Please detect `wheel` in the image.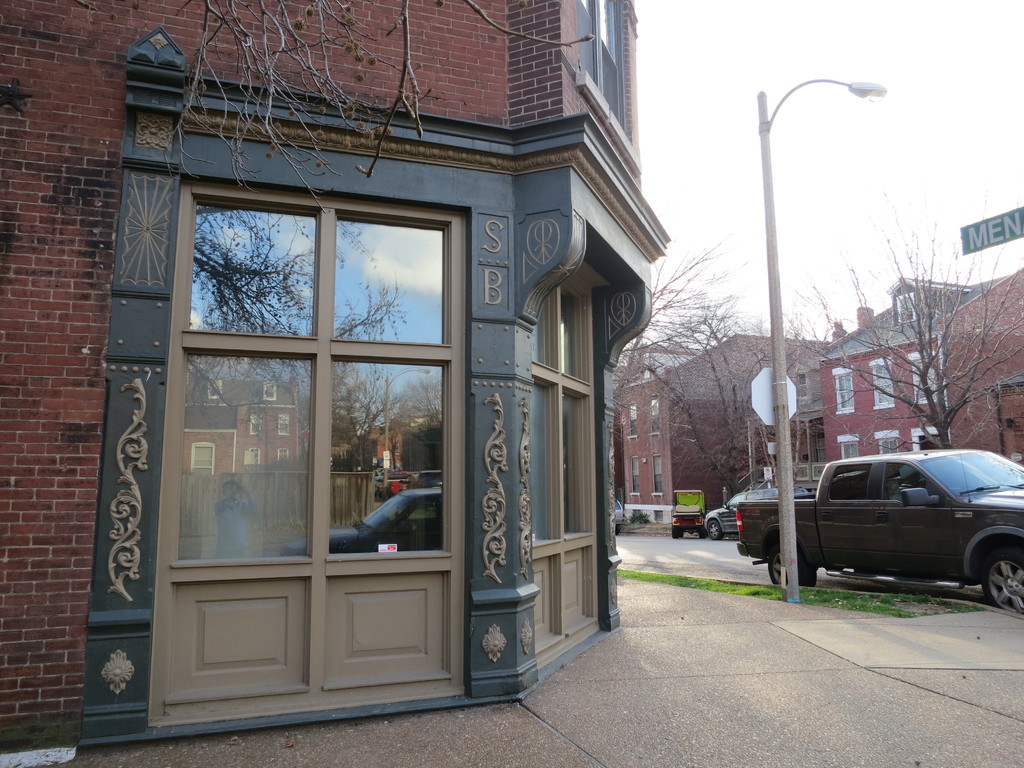
(707,520,723,540).
